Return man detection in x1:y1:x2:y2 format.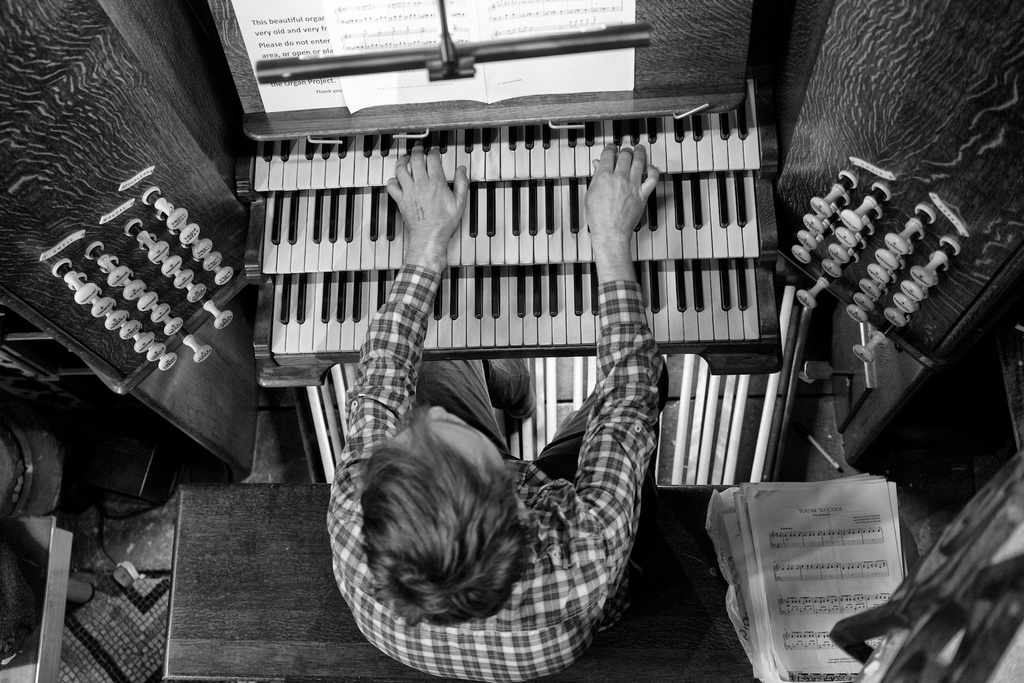
325:144:662:682.
